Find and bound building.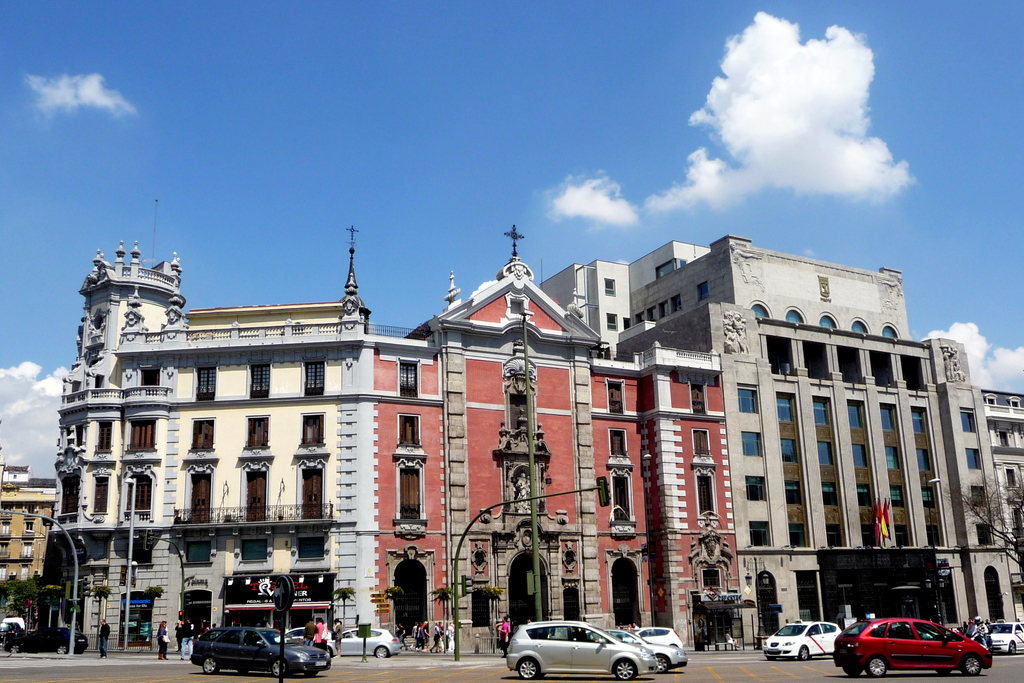
Bound: 3,461,56,583.
